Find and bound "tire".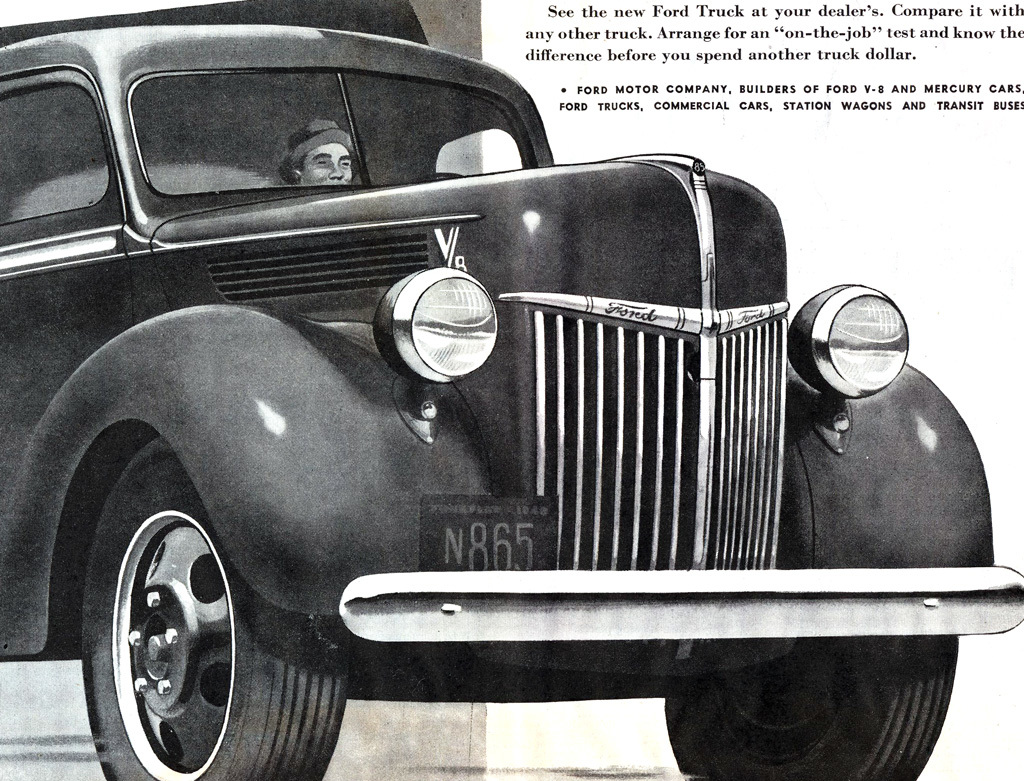
Bound: [80, 439, 340, 780].
